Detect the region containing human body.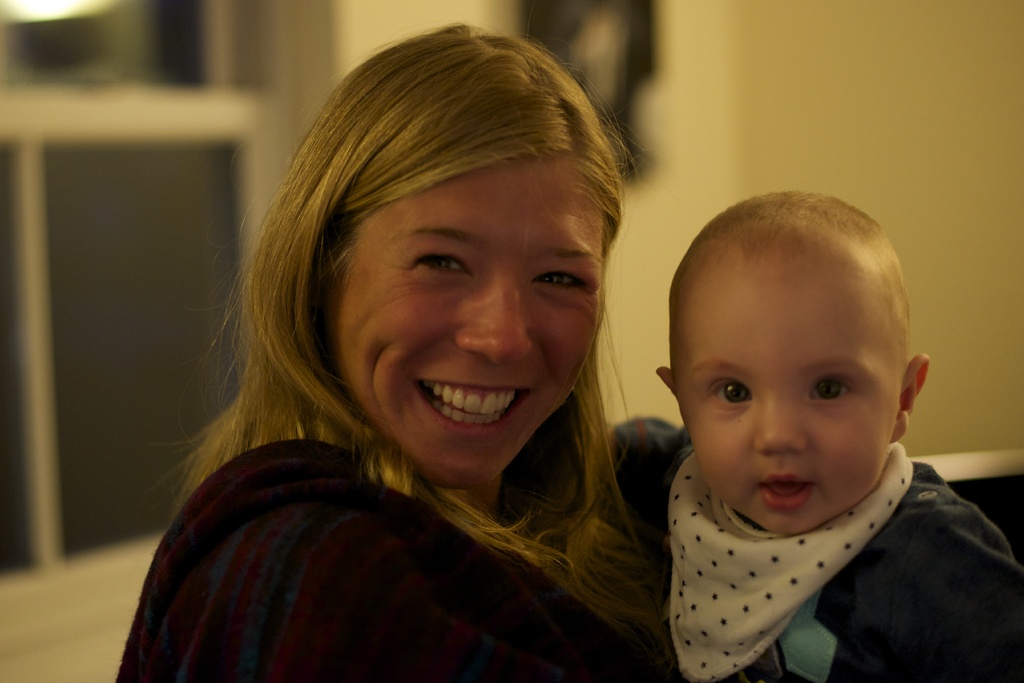
box=[610, 219, 1002, 678].
